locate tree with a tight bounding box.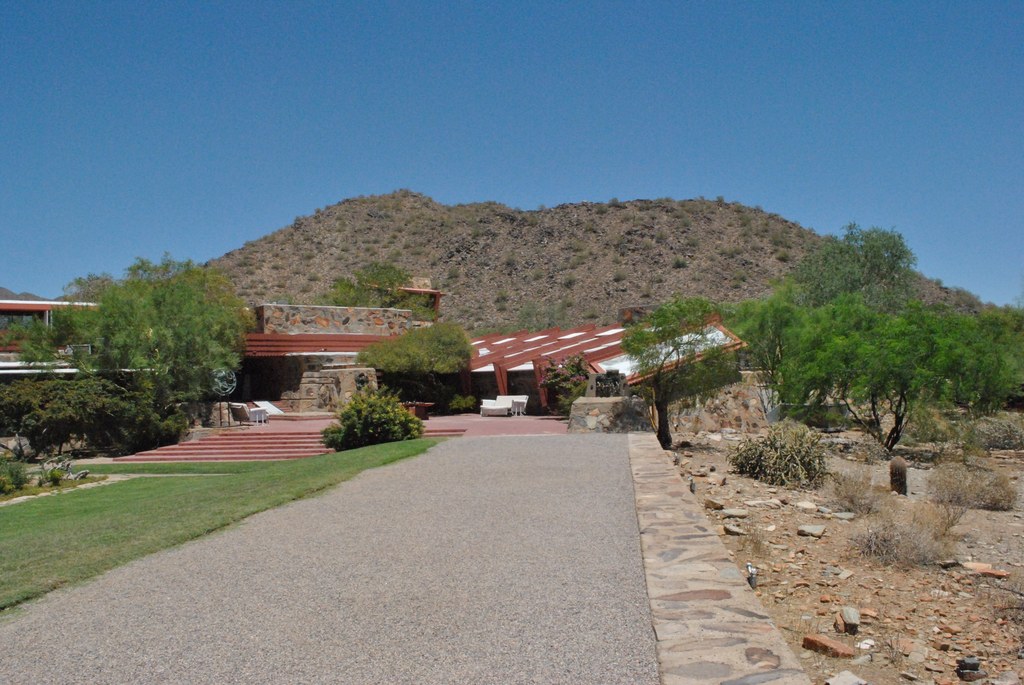
(x1=362, y1=324, x2=474, y2=374).
